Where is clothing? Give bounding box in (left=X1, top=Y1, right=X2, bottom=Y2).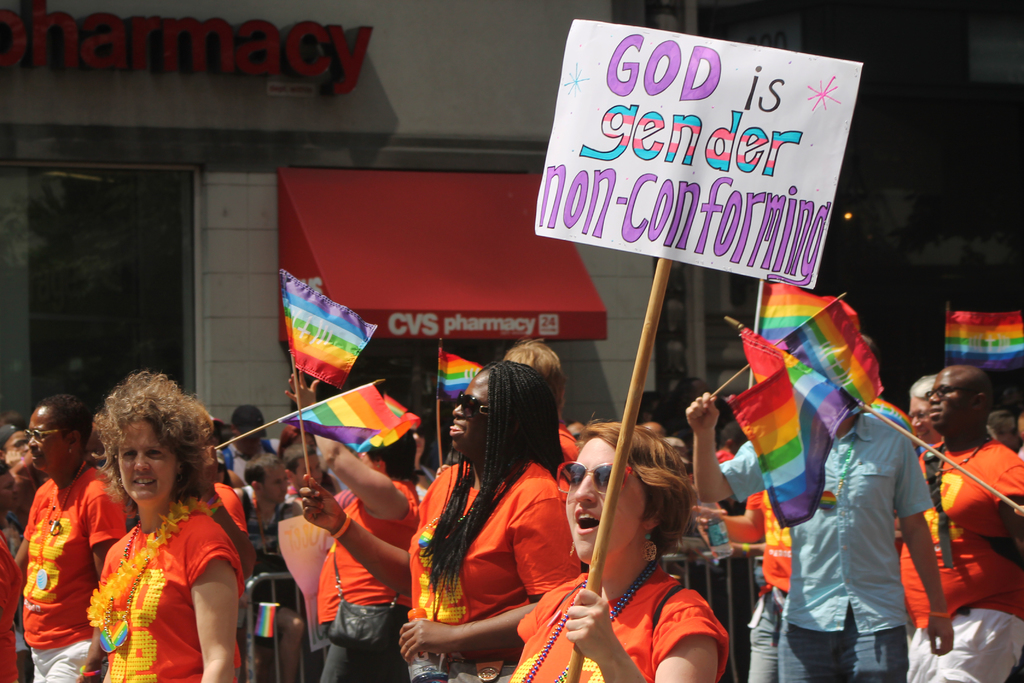
(left=77, top=482, right=239, bottom=671).
